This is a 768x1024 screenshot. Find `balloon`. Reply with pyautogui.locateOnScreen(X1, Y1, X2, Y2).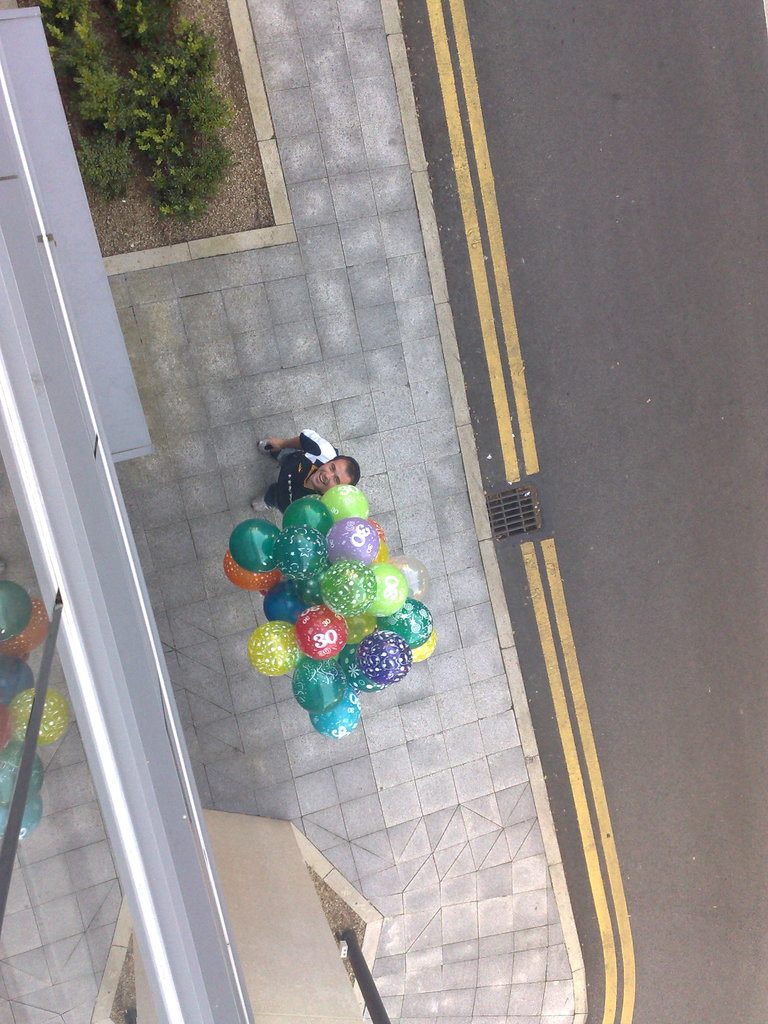
pyautogui.locateOnScreen(302, 493, 323, 500).
